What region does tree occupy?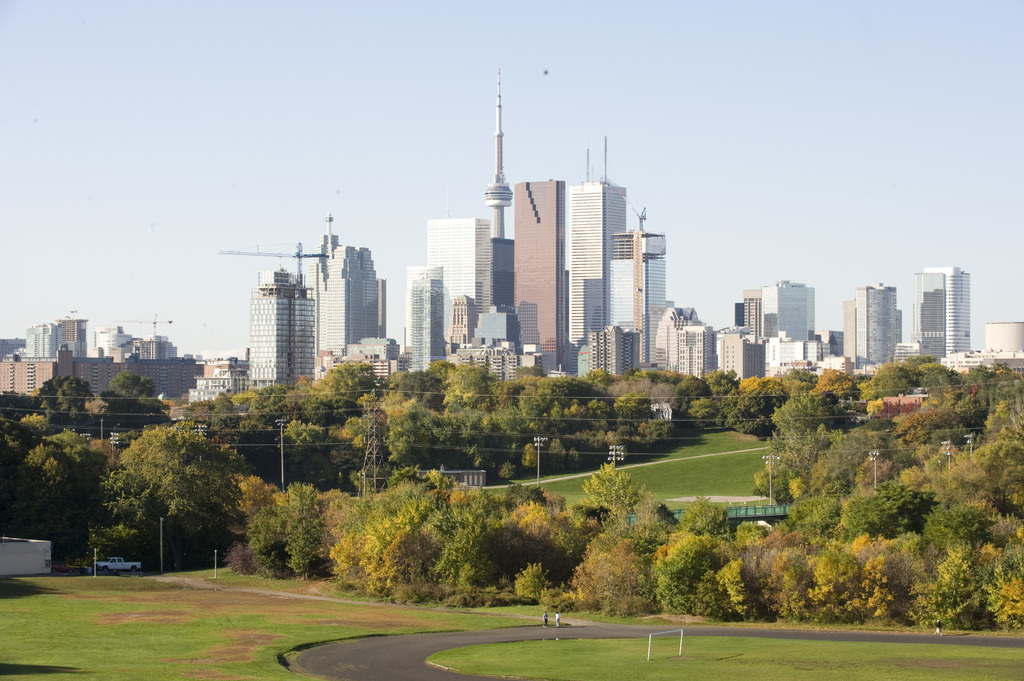
(630, 487, 661, 541).
